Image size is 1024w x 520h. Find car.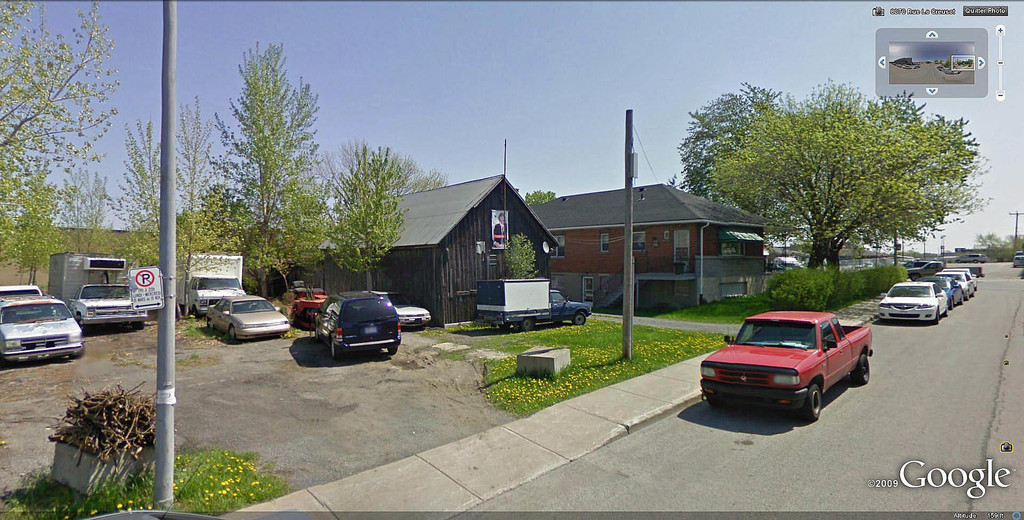
704 304 877 422.
